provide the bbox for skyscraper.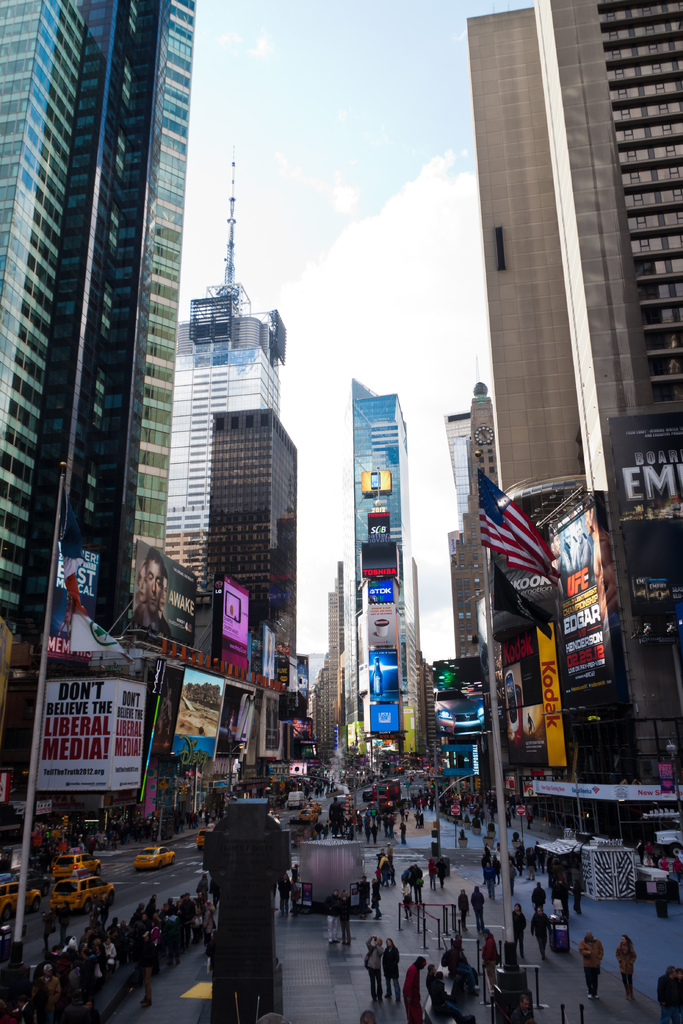
crop(466, 3, 682, 796).
